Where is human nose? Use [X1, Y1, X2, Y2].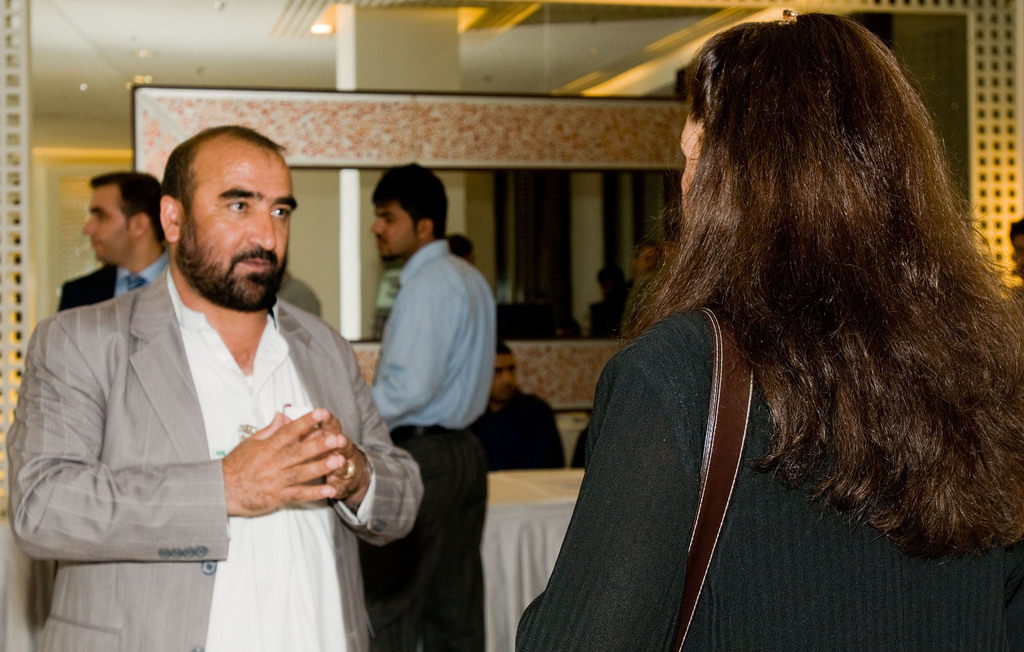
[500, 371, 513, 385].
